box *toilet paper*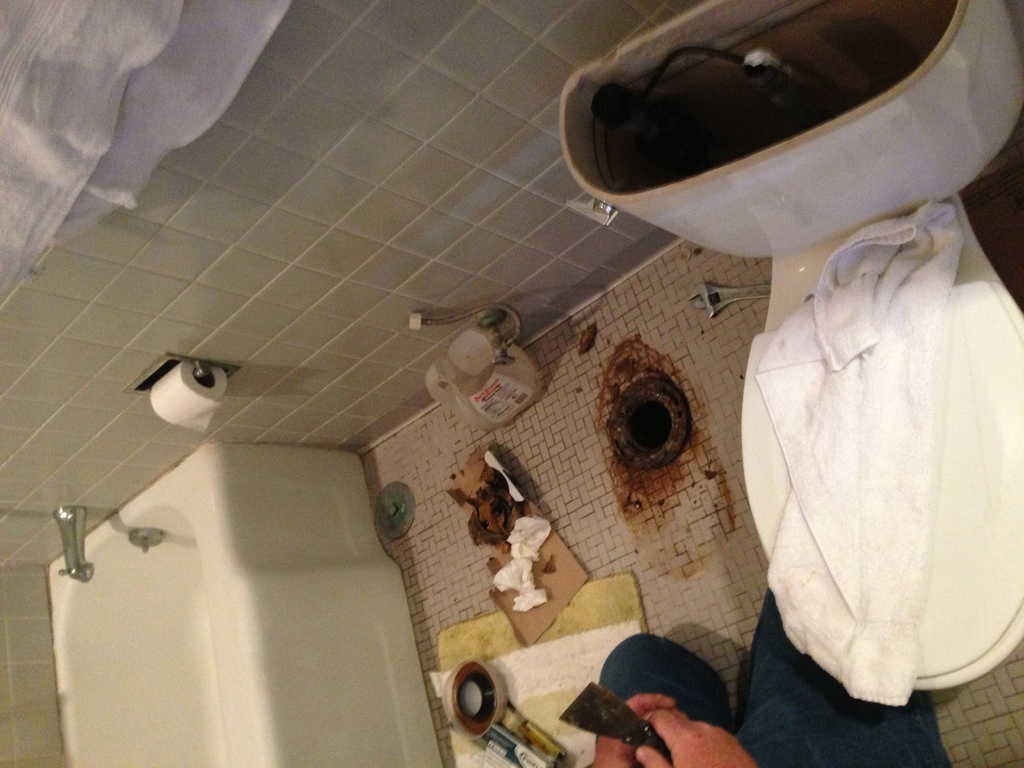
509,516,556,561
